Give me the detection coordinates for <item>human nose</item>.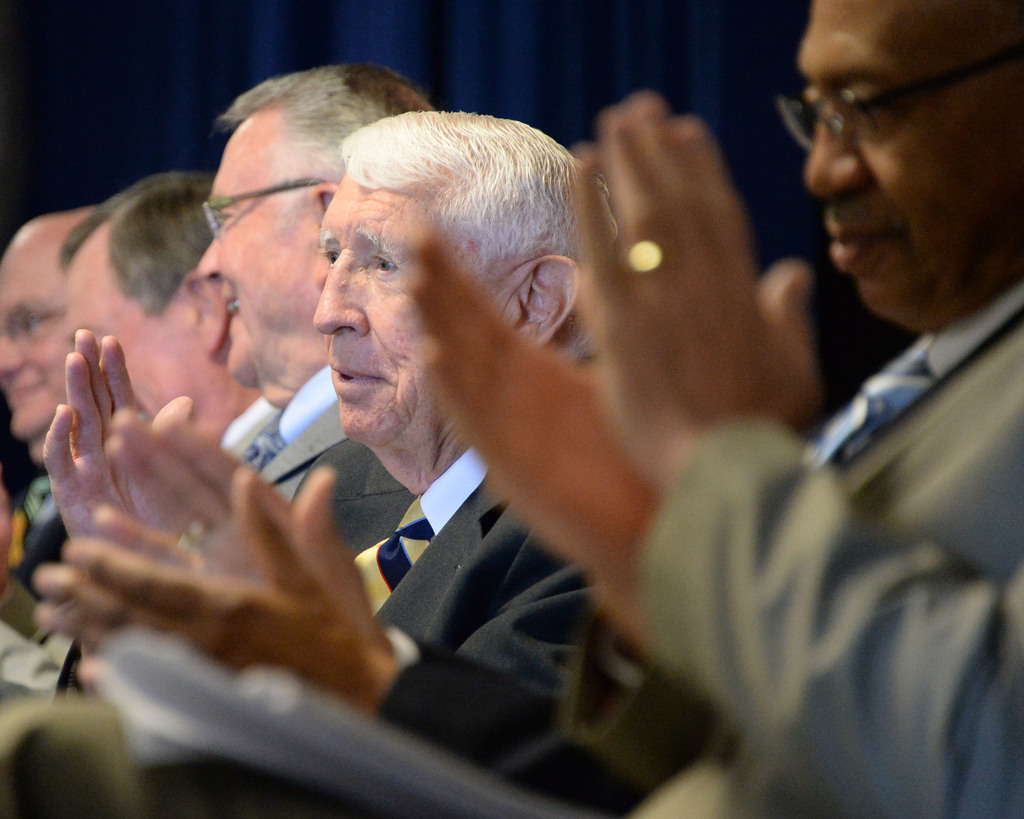
805/104/867/198.
